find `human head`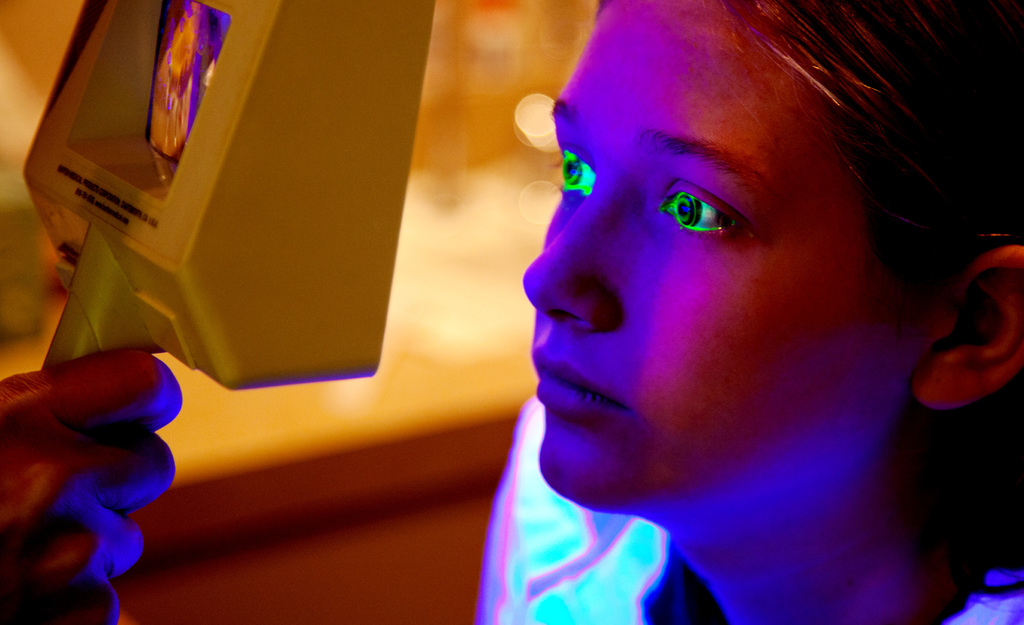
BBox(518, 0, 1019, 510)
